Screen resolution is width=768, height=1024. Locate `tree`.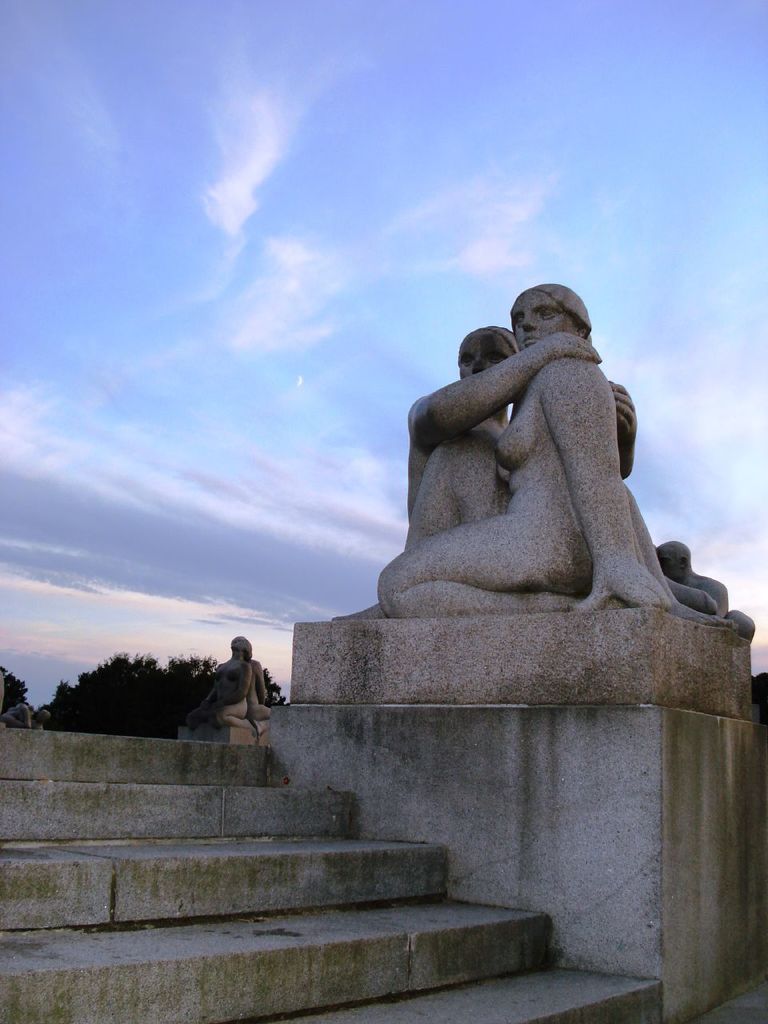
{"x1": 41, "y1": 654, "x2": 219, "y2": 734}.
